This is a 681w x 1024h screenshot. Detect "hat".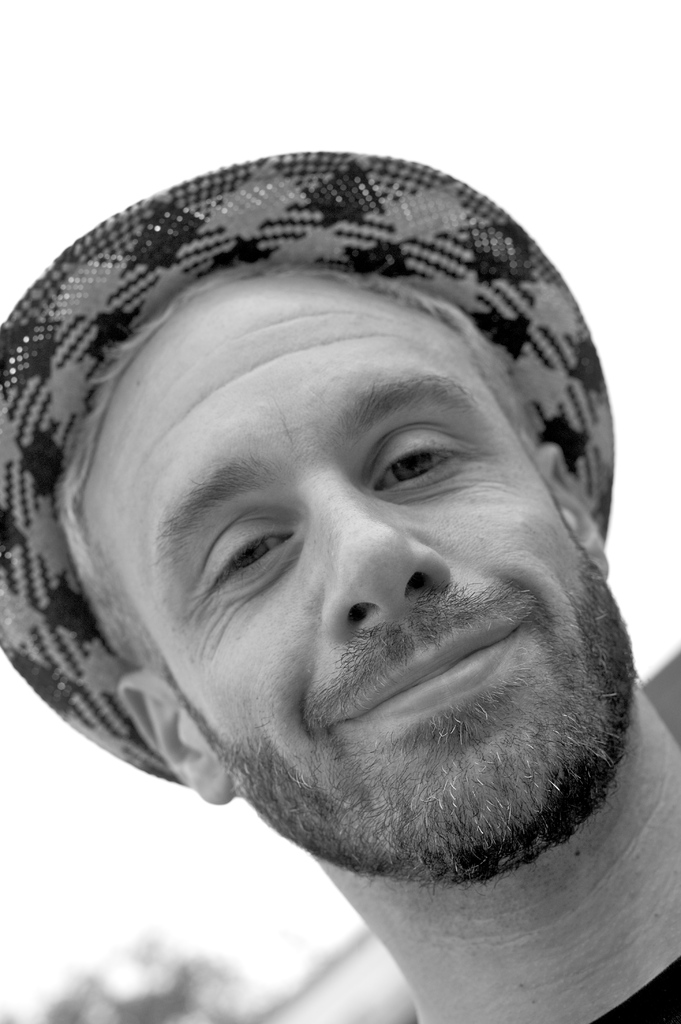
bbox(0, 148, 621, 783).
